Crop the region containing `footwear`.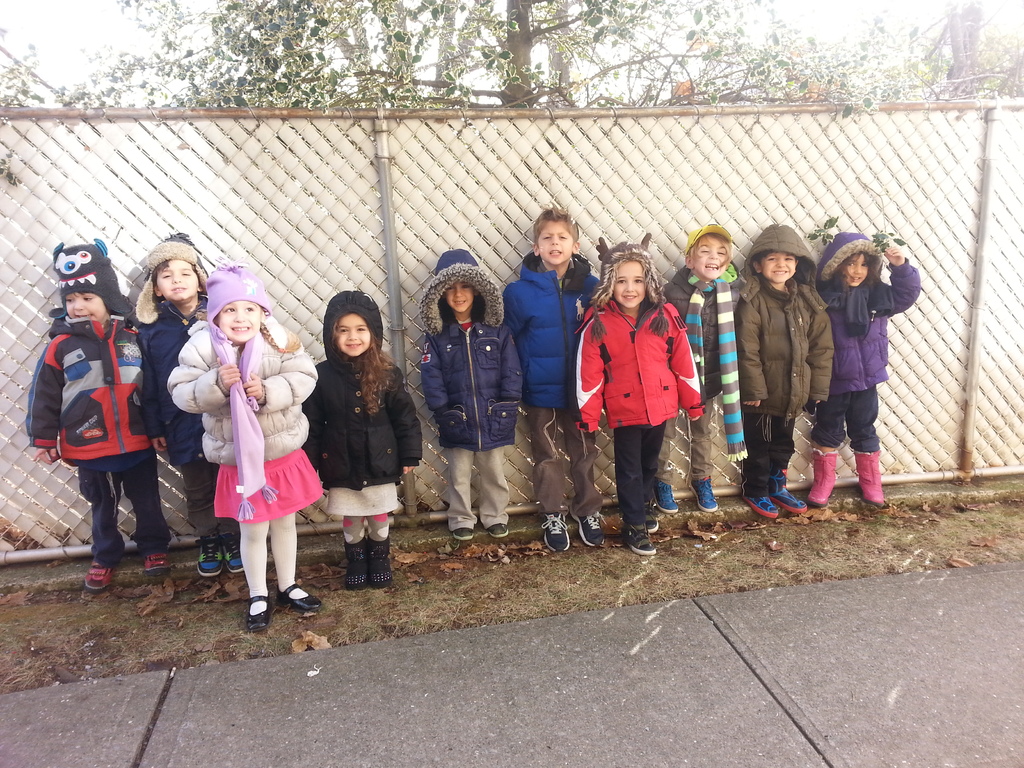
Crop region: 644:507:657:538.
